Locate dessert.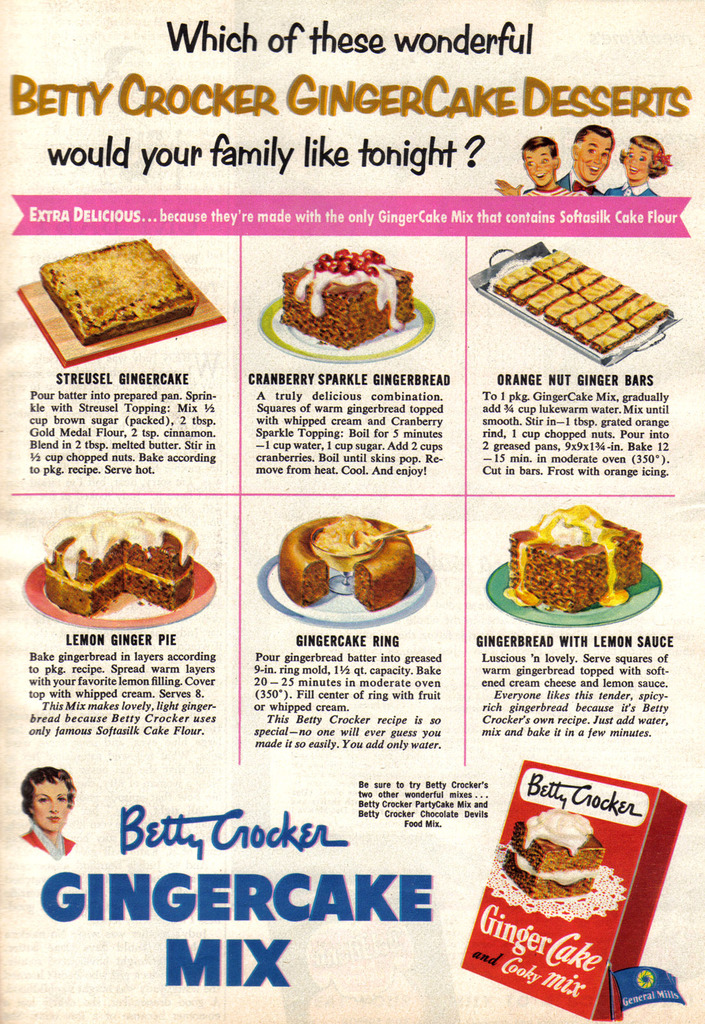
Bounding box: Rect(494, 249, 670, 350).
